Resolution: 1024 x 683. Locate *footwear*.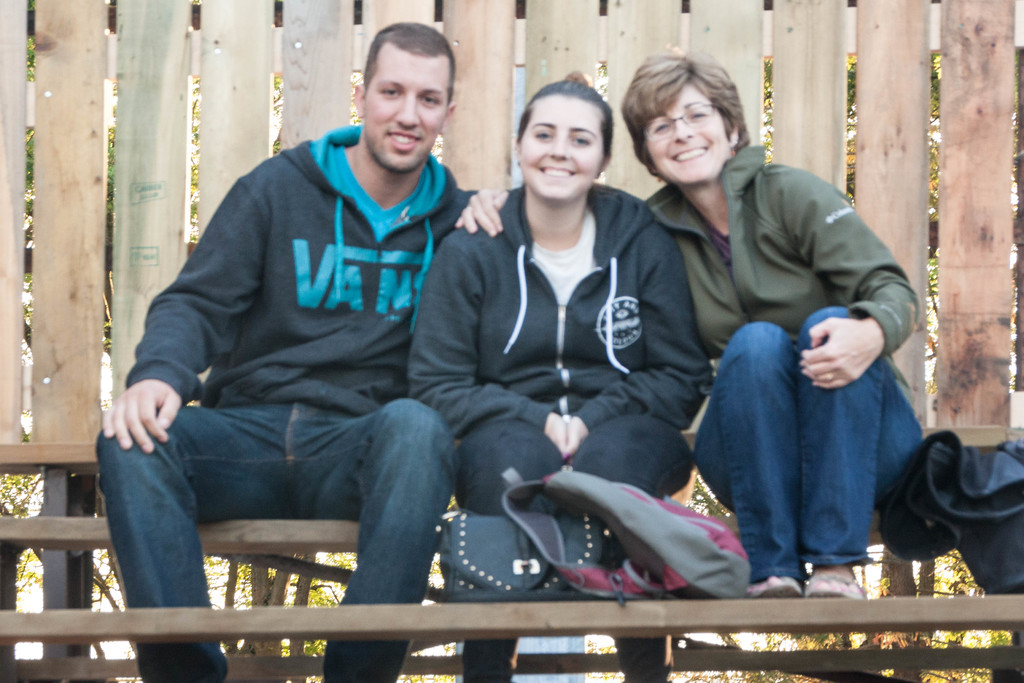
l=802, t=571, r=865, b=604.
